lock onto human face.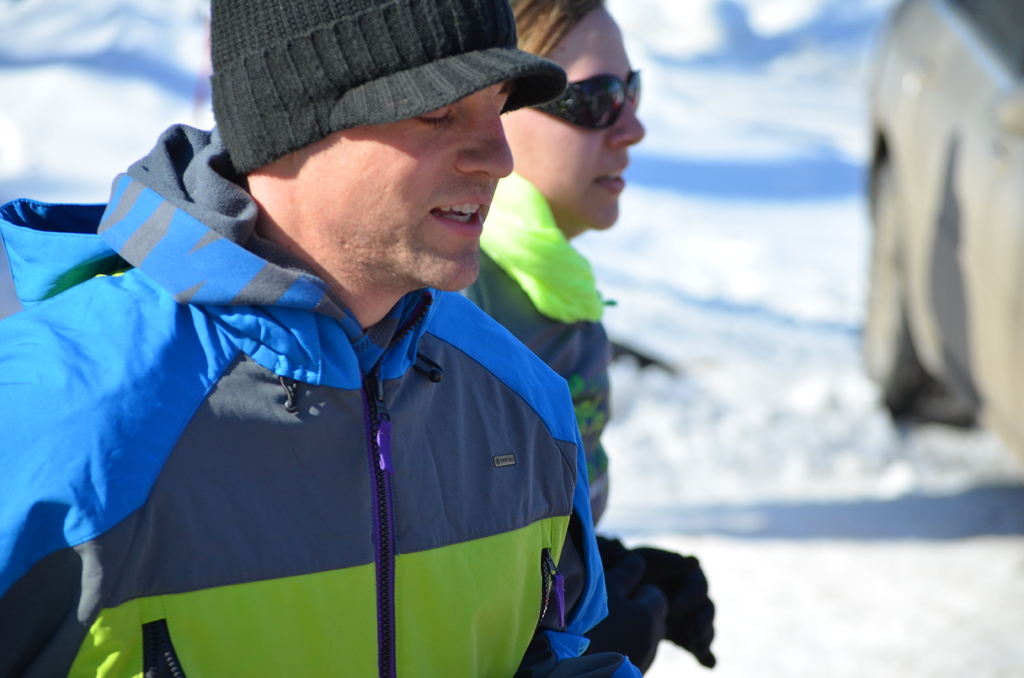
Locked: box(497, 2, 646, 234).
